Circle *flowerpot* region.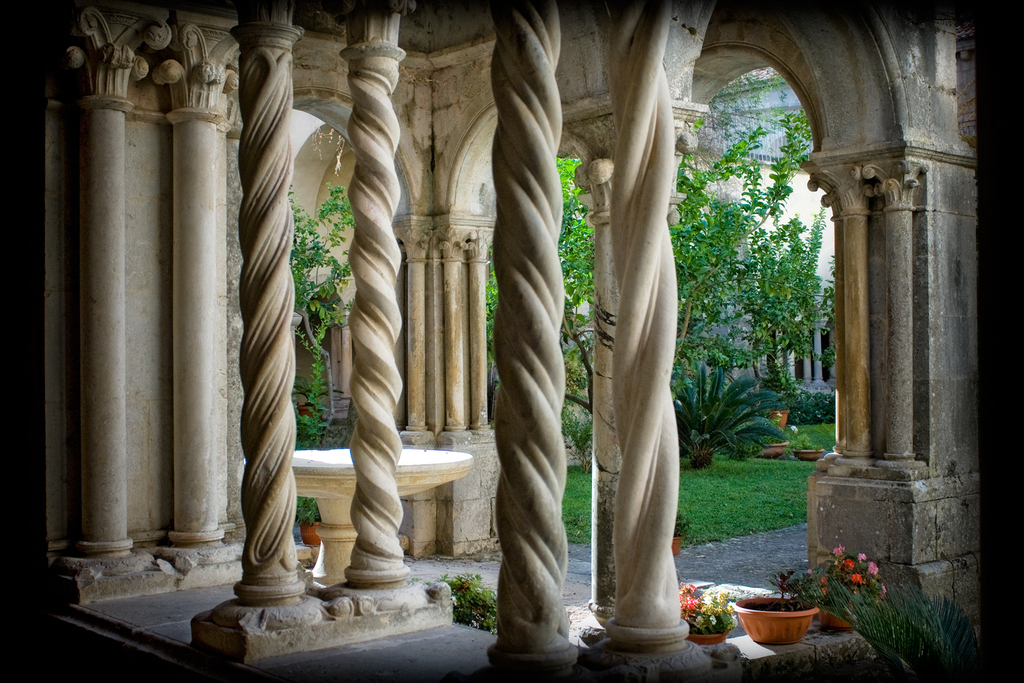
Region: 756, 441, 790, 459.
